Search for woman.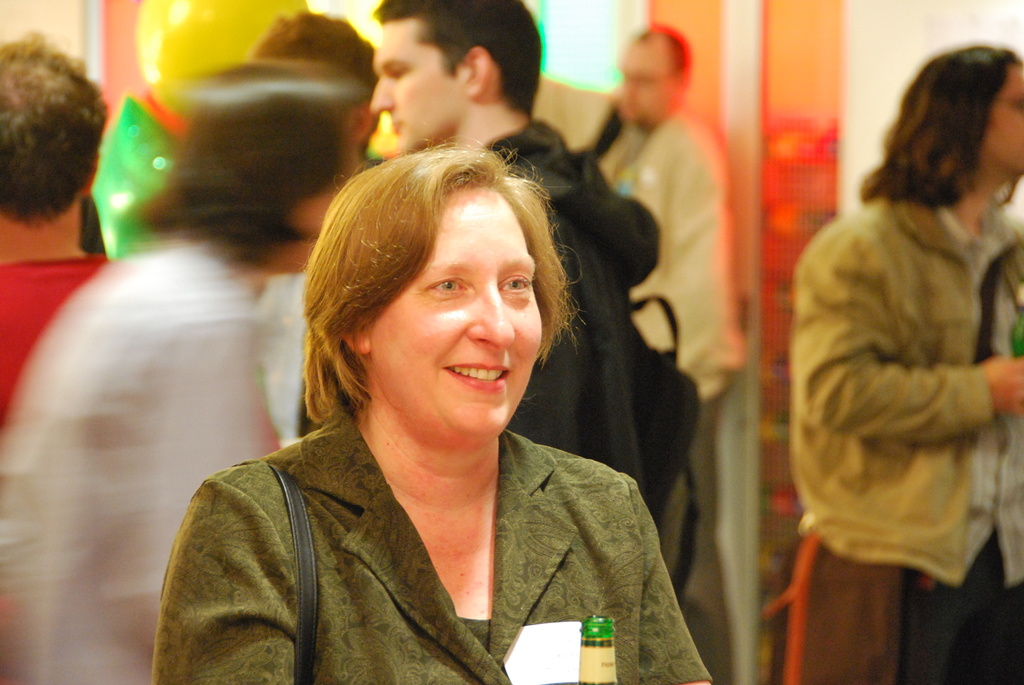
Found at BBox(141, 121, 694, 665).
